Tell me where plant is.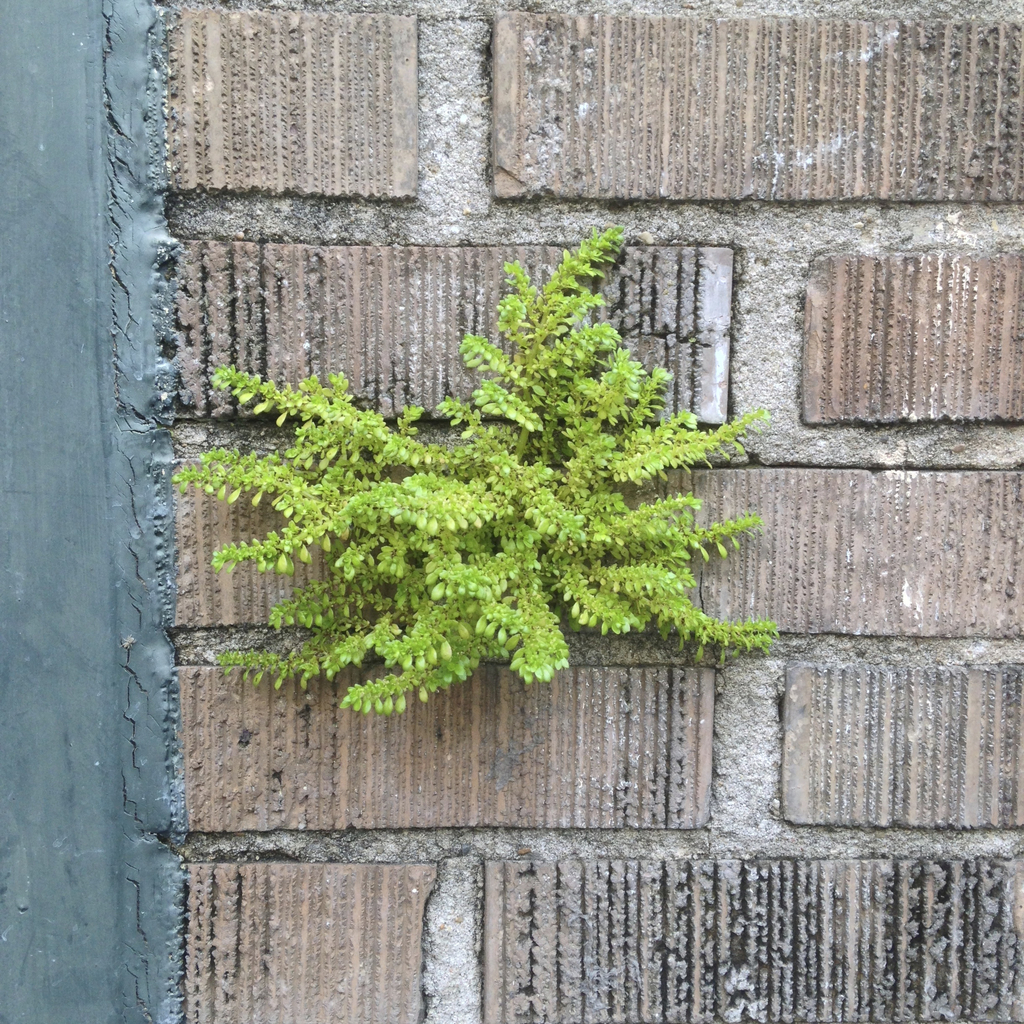
plant is at (left=171, top=226, right=780, bottom=720).
